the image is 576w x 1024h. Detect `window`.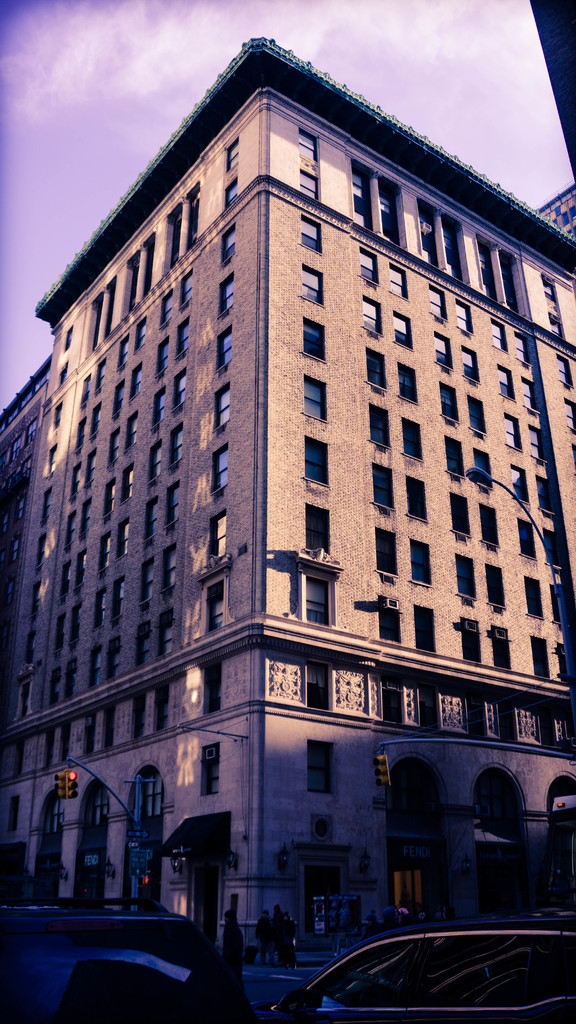
Detection: left=308, top=663, right=333, bottom=716.
